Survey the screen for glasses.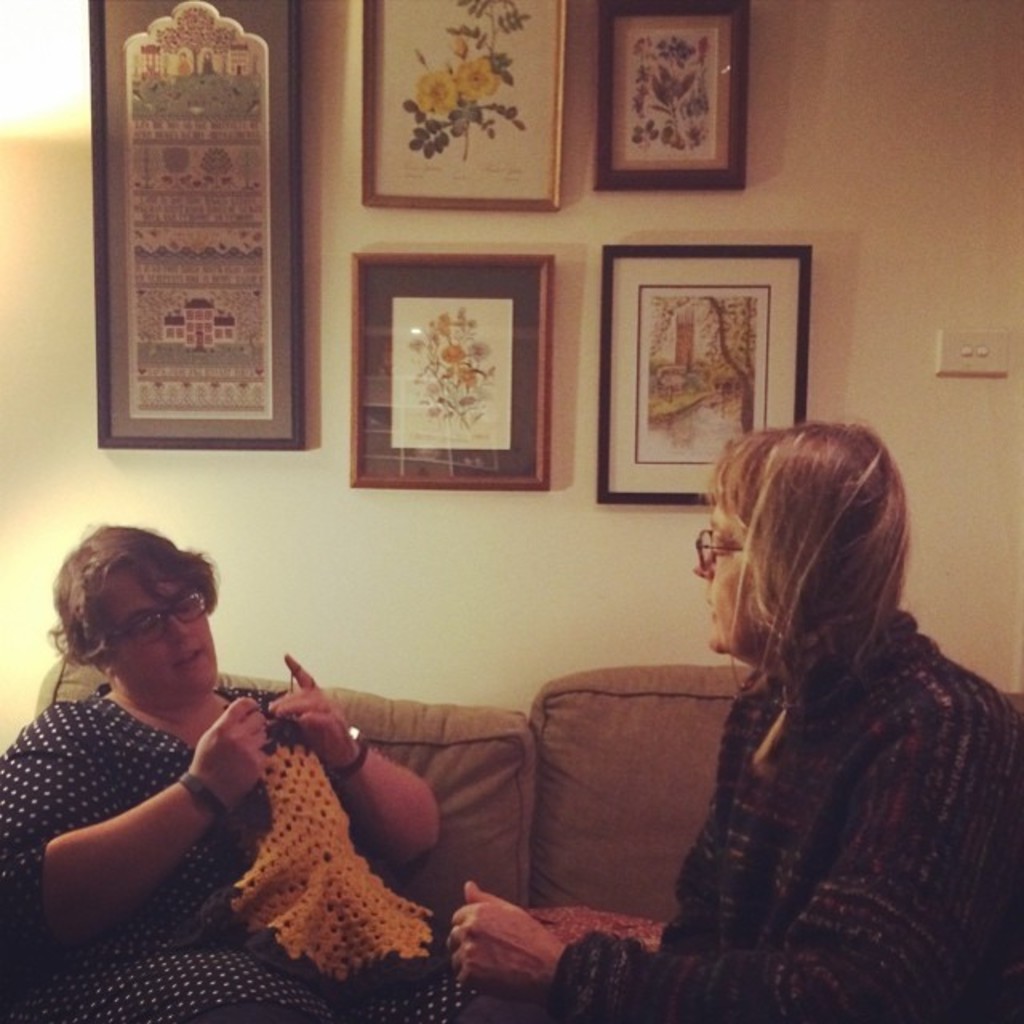
Survey found: [left=694, top=530, right=750, bottom=571].
